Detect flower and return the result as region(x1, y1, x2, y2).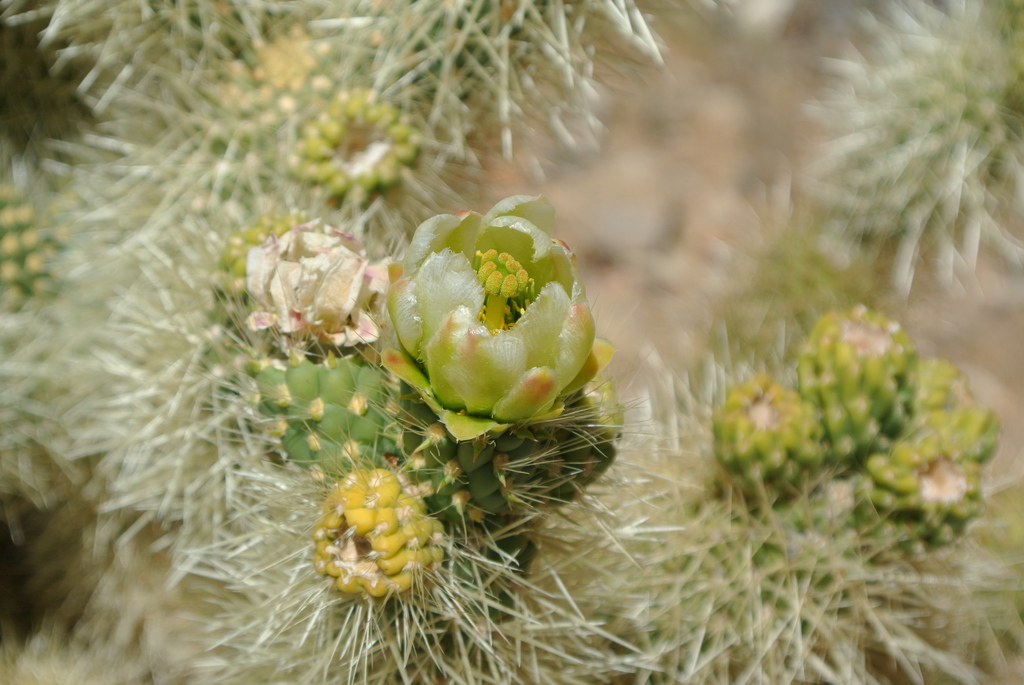
region(240, 214, 391, 349).
